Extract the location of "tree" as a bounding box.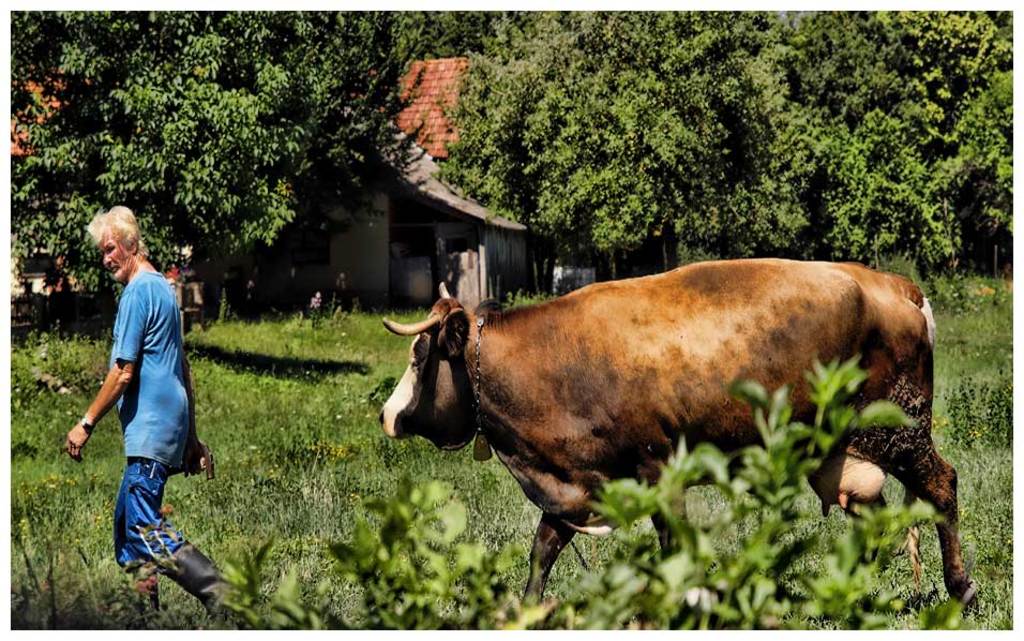
432/6/1015/262.
